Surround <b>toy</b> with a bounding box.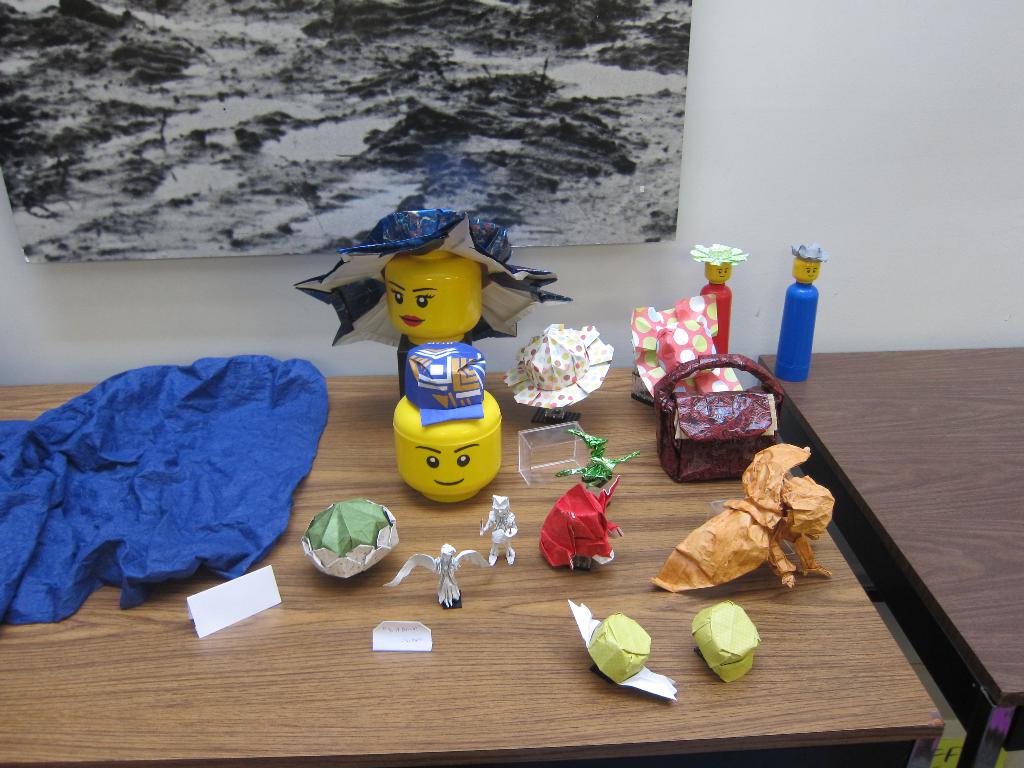
bbox=(382, 542, 492, 612).
